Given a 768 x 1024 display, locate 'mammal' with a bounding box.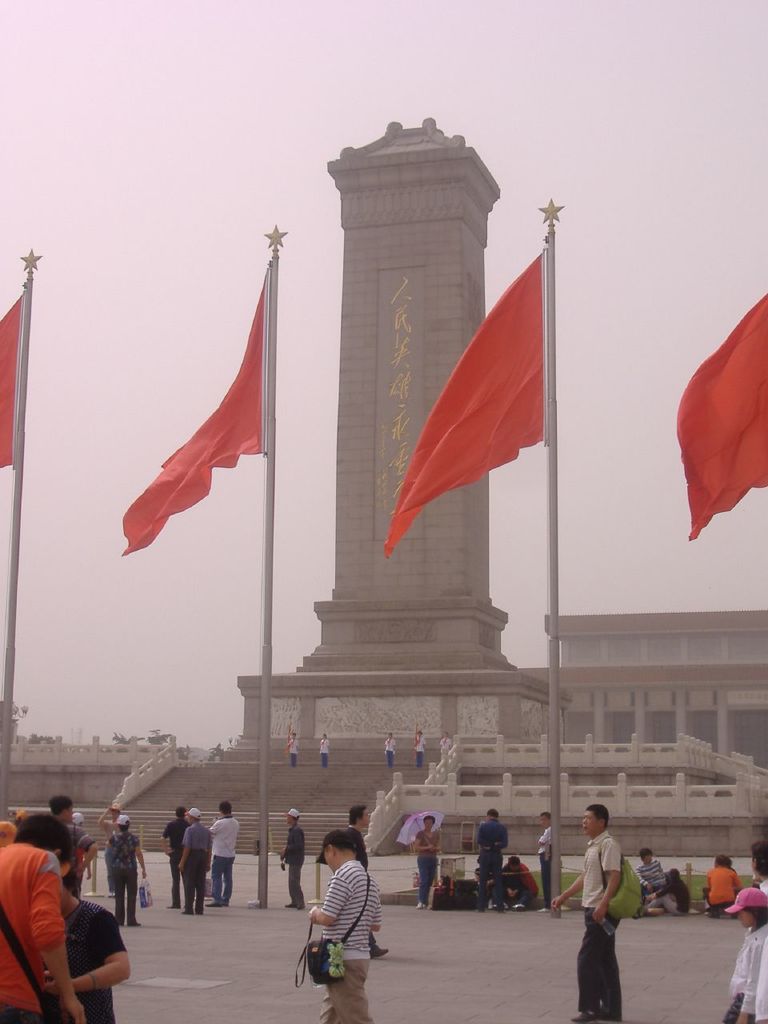
Located: {"x1": 0, "y1": 820, "x2": 21, "y2": 846}.
